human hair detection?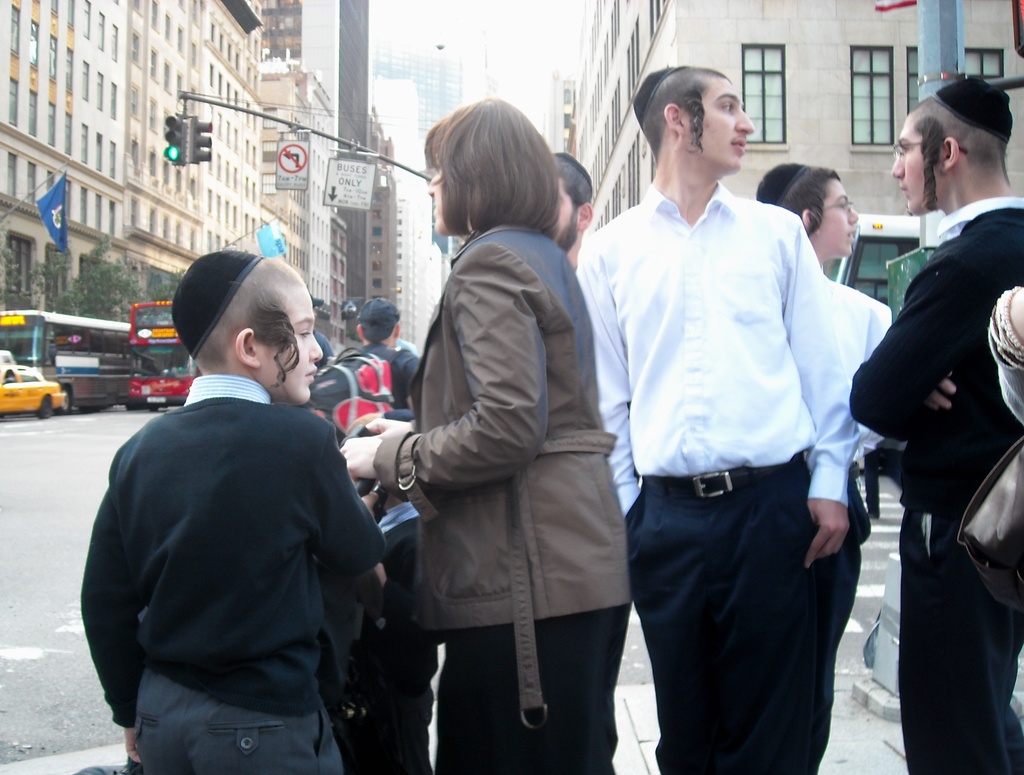
x1=653 y1=62 x2=733 y2=169
